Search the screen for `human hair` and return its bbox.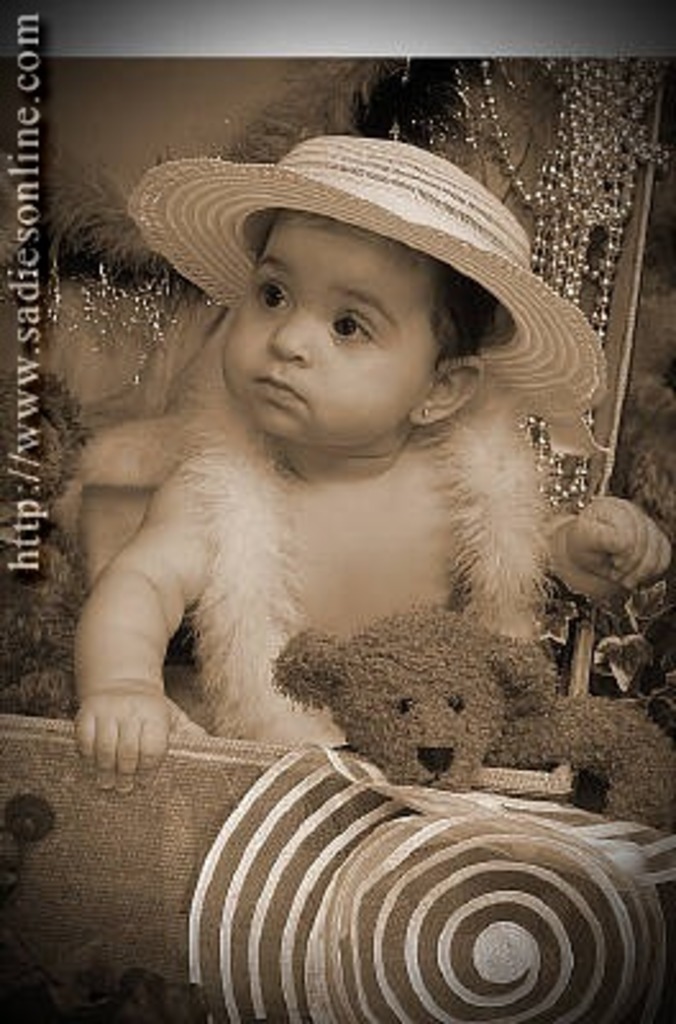
Found: select_region(251, 205, 499, 366).
